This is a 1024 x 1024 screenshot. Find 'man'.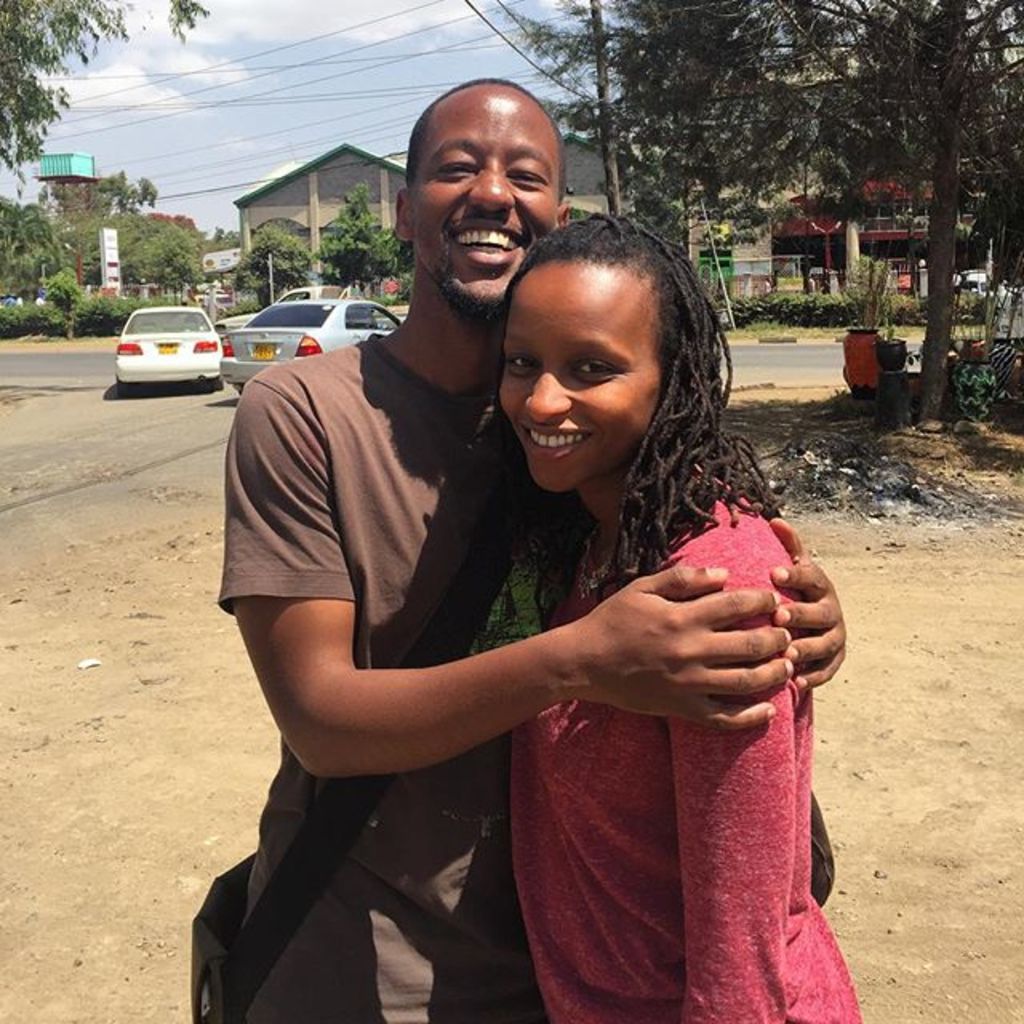
Bounding box: <box>763,277,774,302</box>.
